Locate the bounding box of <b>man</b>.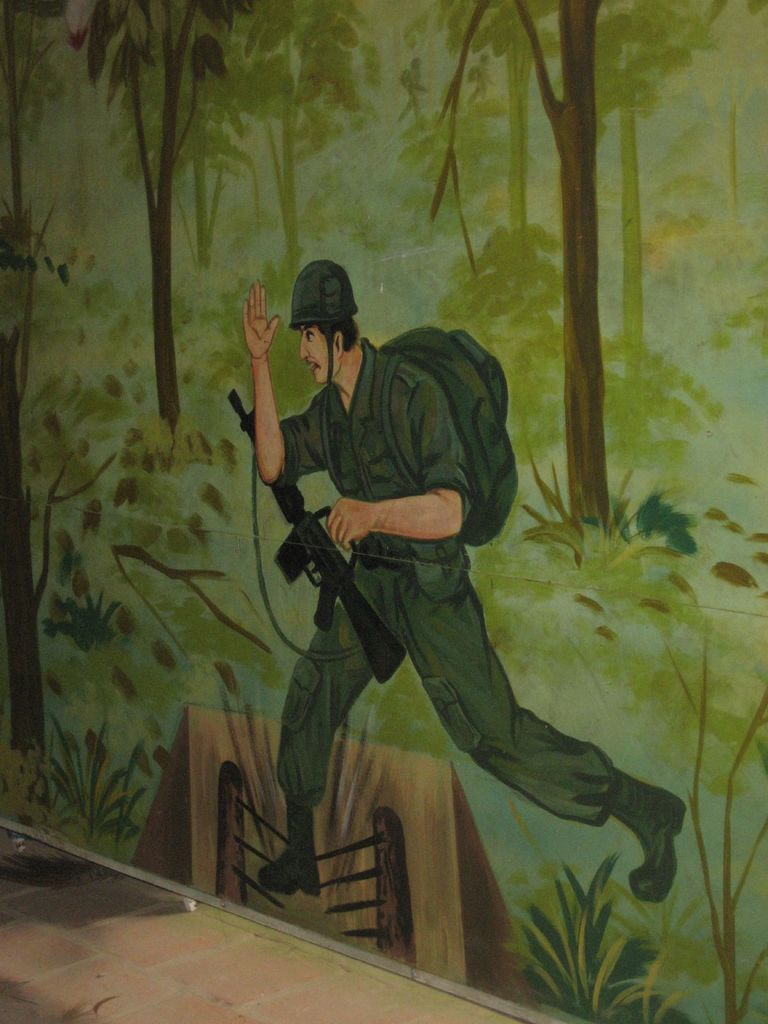
Bounding box: 220 270 636 956.
